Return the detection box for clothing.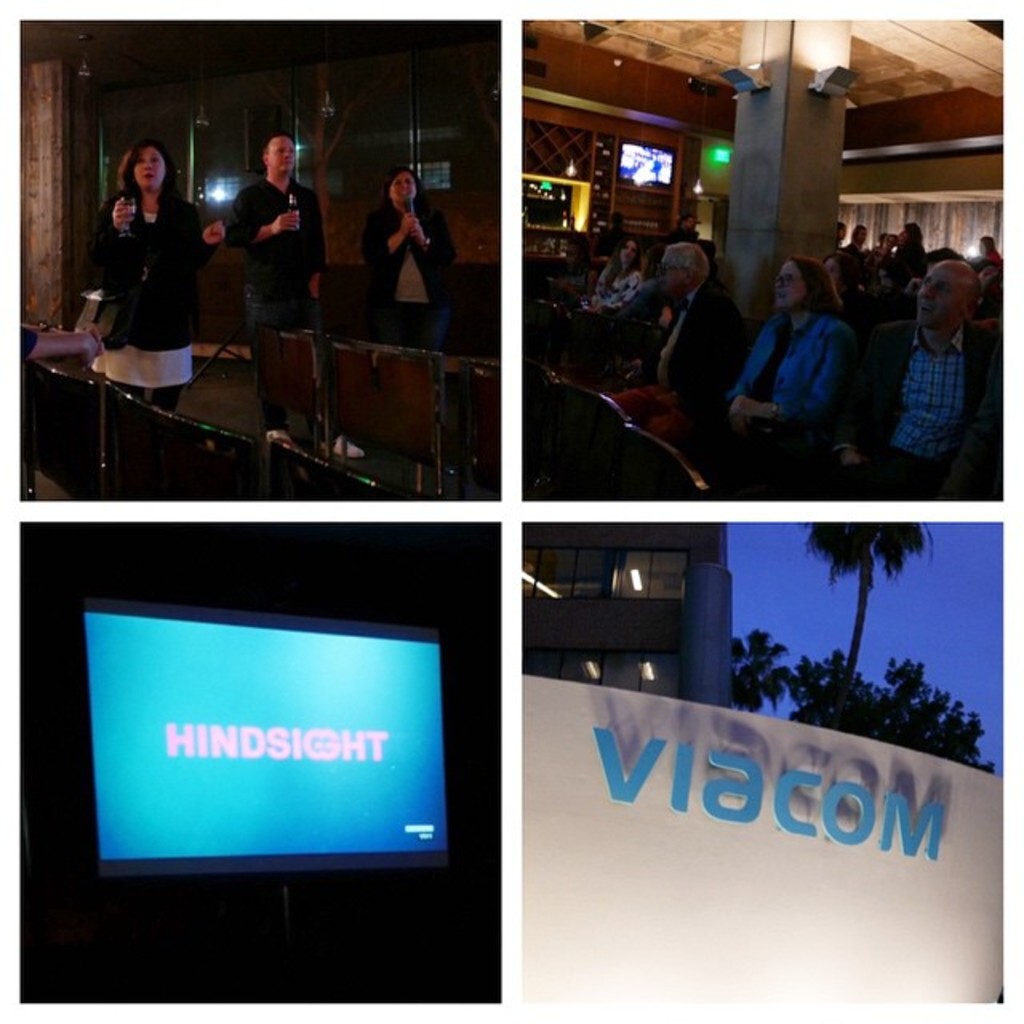
l=226, t=178, r=341, b=438.
